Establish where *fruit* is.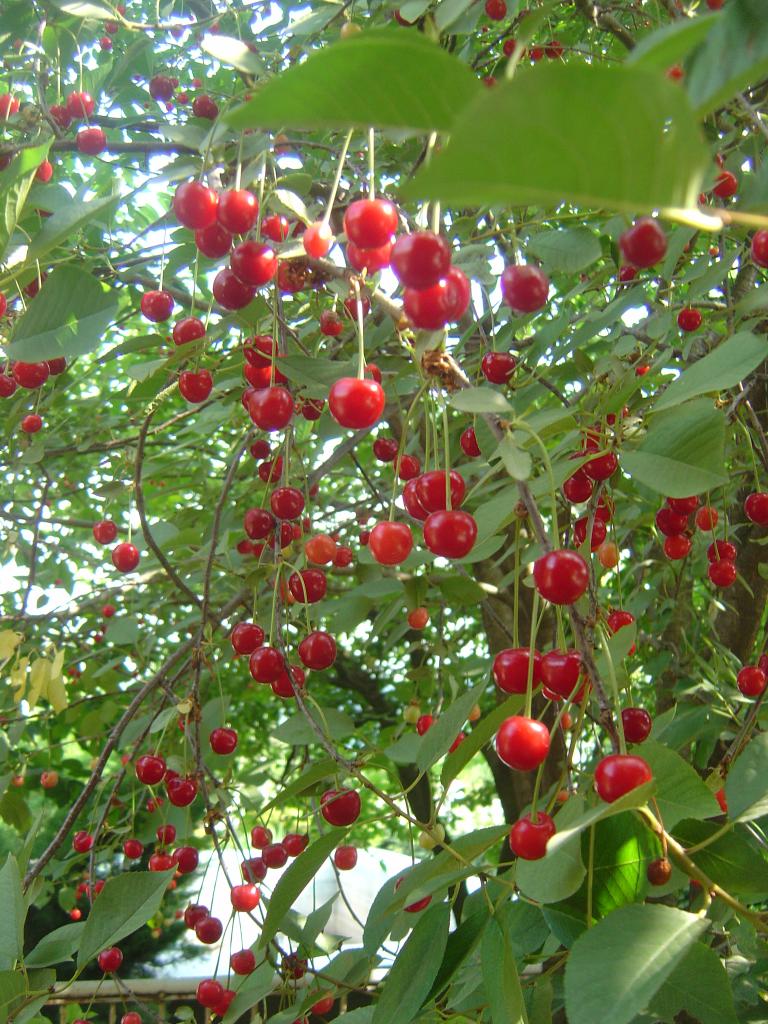
Established at Rect(365, 514, 415, 559).
